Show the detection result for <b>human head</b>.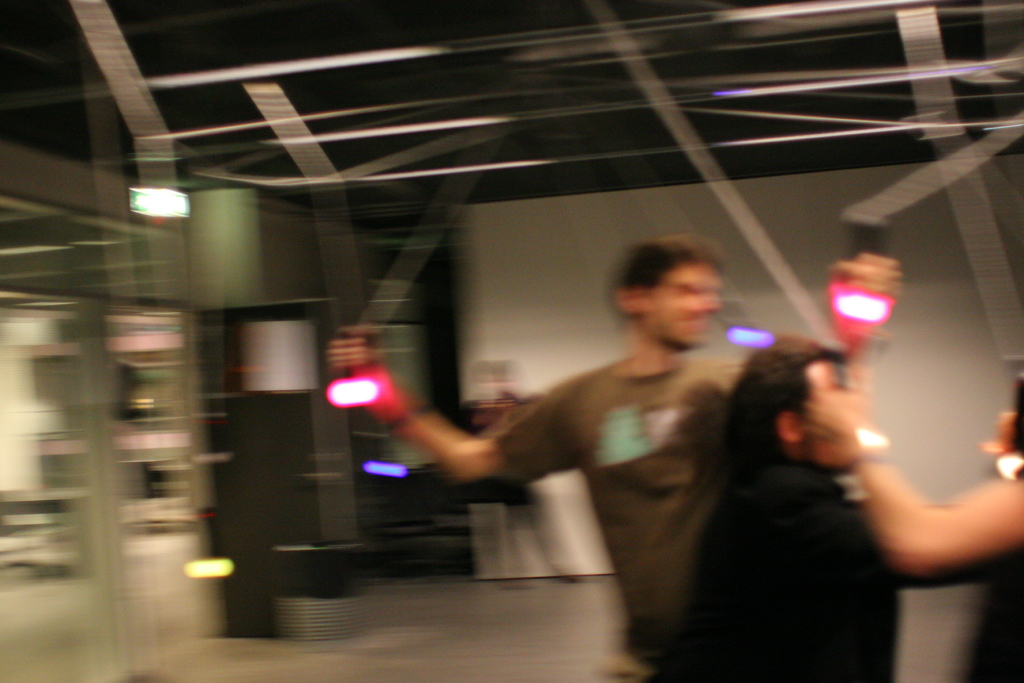
<box>749,346,902,479</box>.
